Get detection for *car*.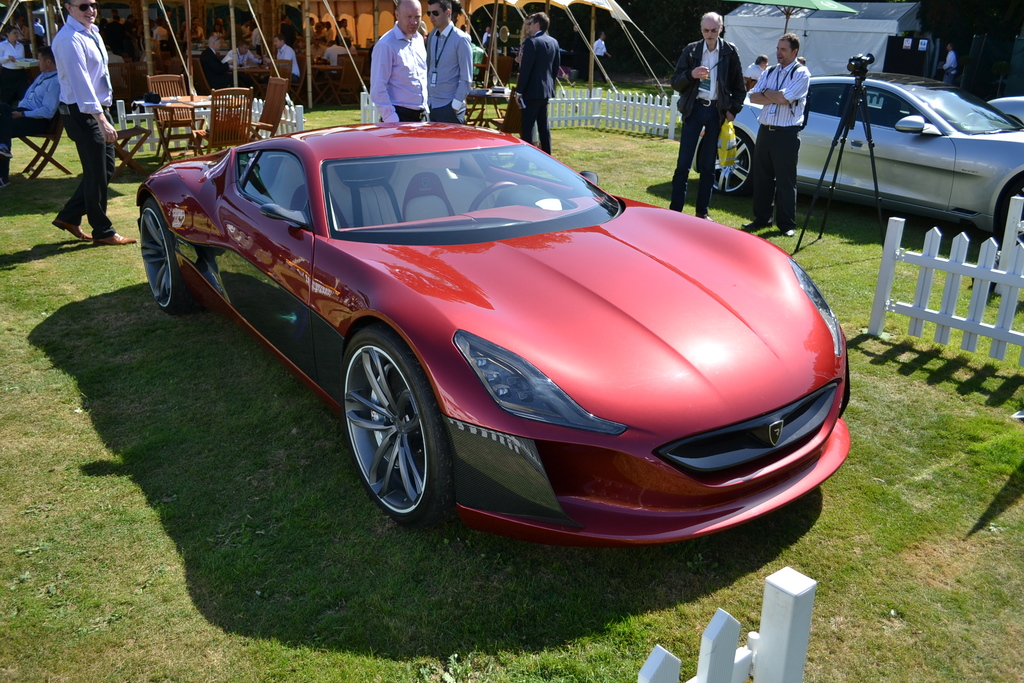
Detection: bbox=(135, 122, 851, 550).
